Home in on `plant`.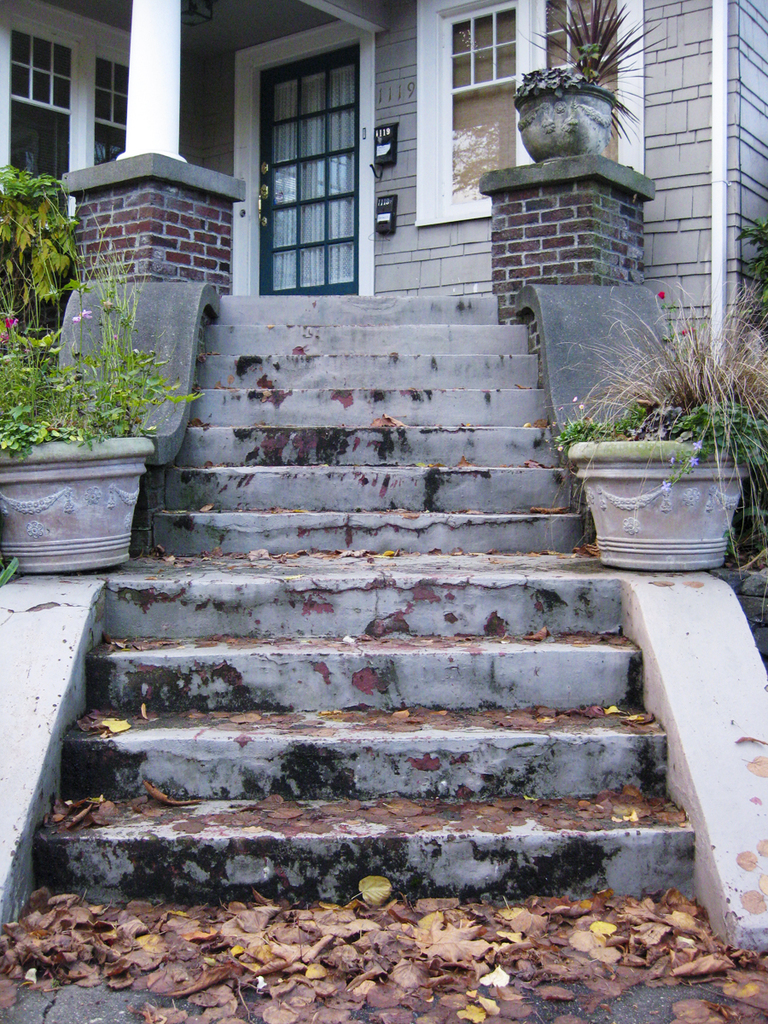
Homed in at 741/210/767/334.
